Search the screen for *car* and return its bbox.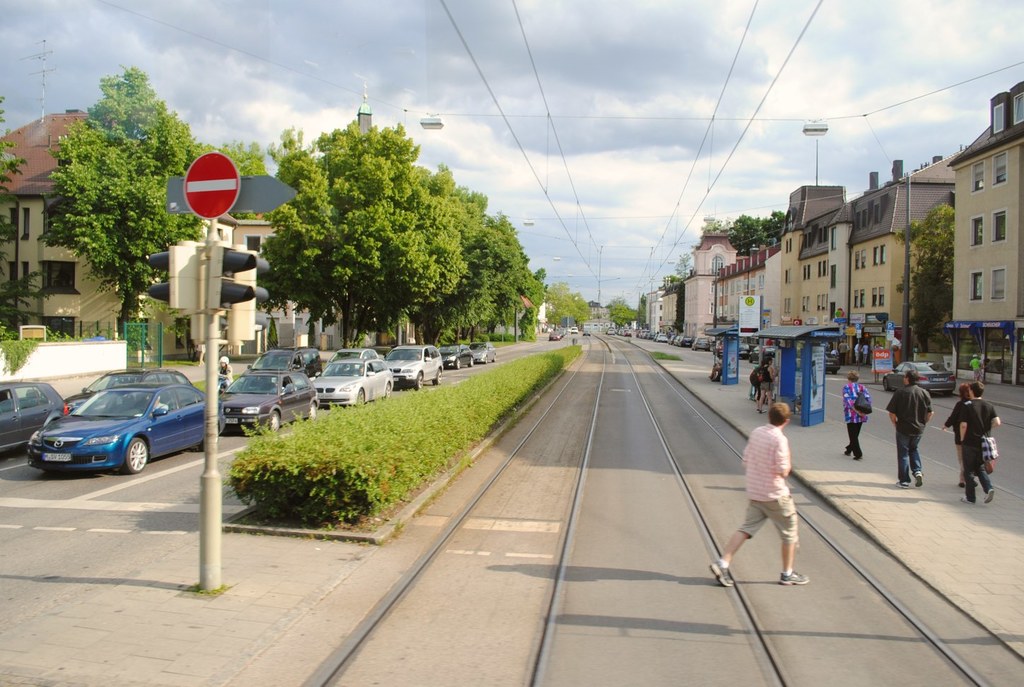
Found: x1=747 y1=346 x2=776 y2=363.
